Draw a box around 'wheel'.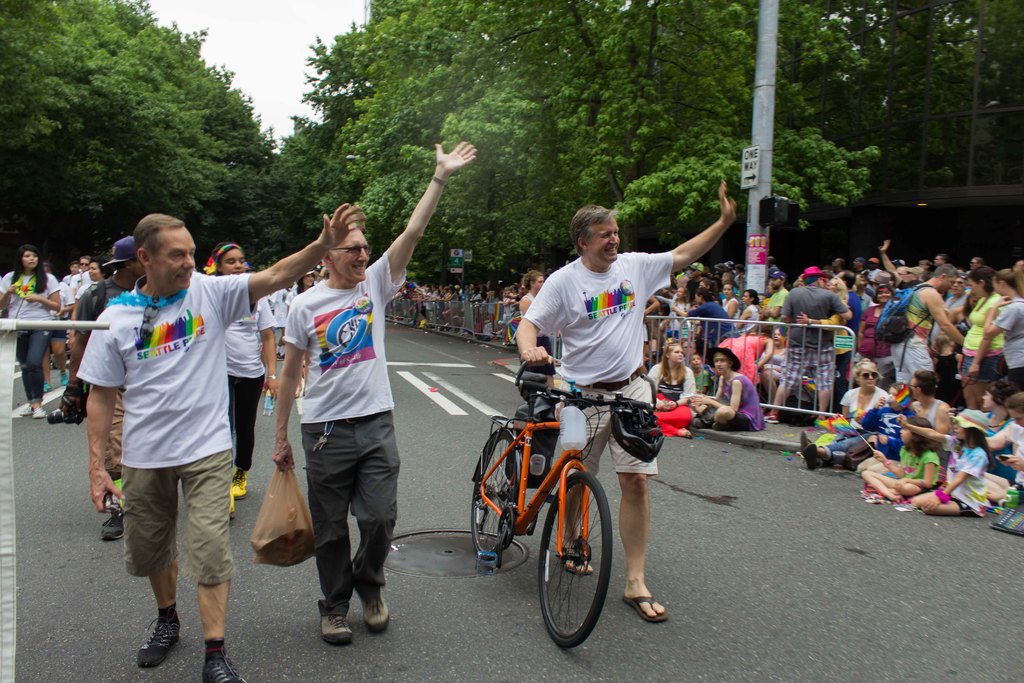
box(471, 425, 525, 556).
